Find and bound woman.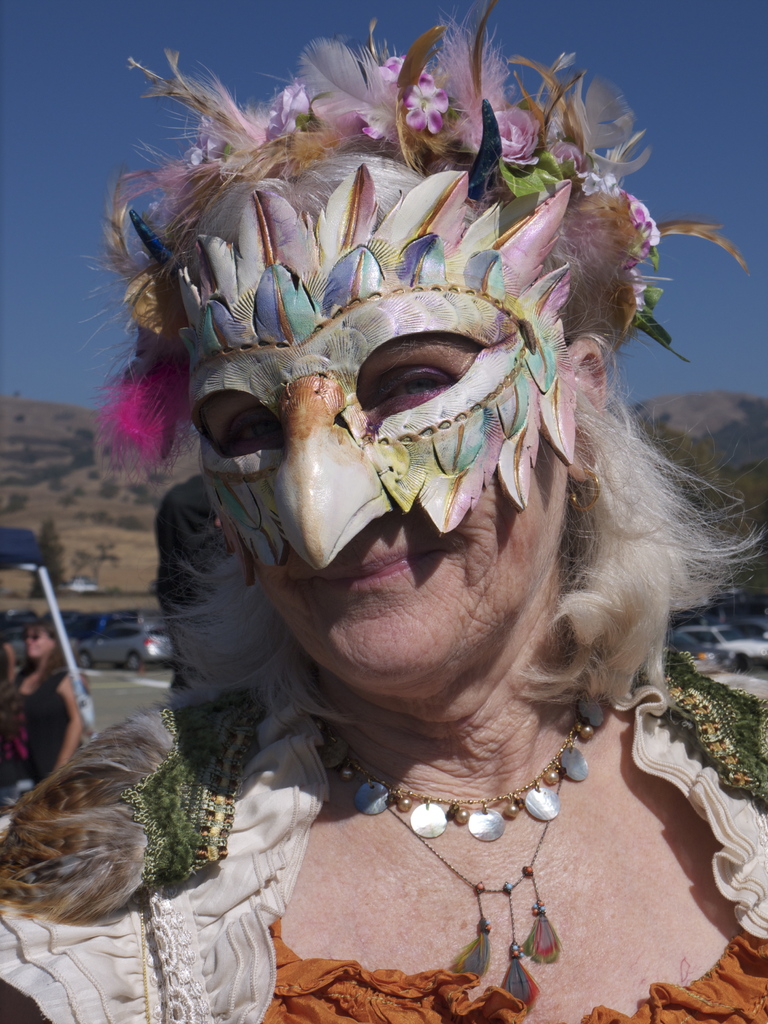
Bound: <region>33, 72, 762, 970</region>.
